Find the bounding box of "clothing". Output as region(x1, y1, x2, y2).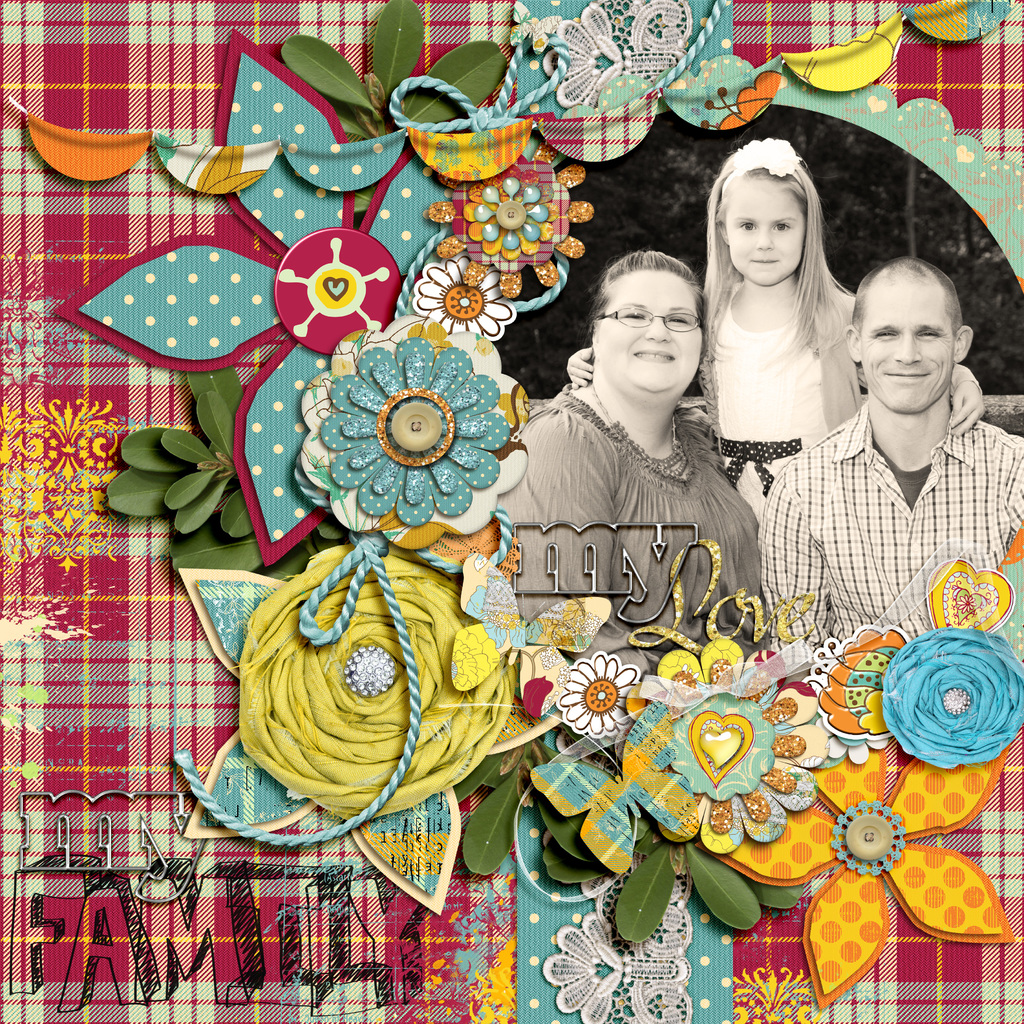
region(757, 403, 1023, 642).
